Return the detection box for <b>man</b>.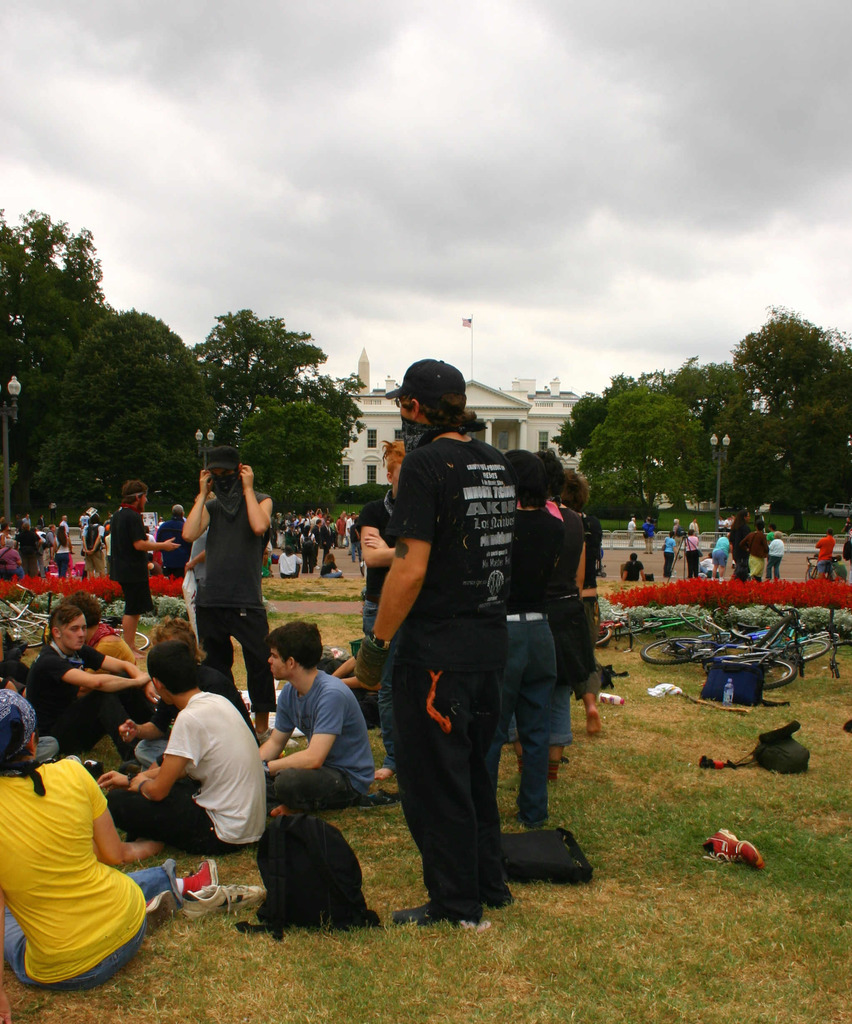
358,381,584,918.
